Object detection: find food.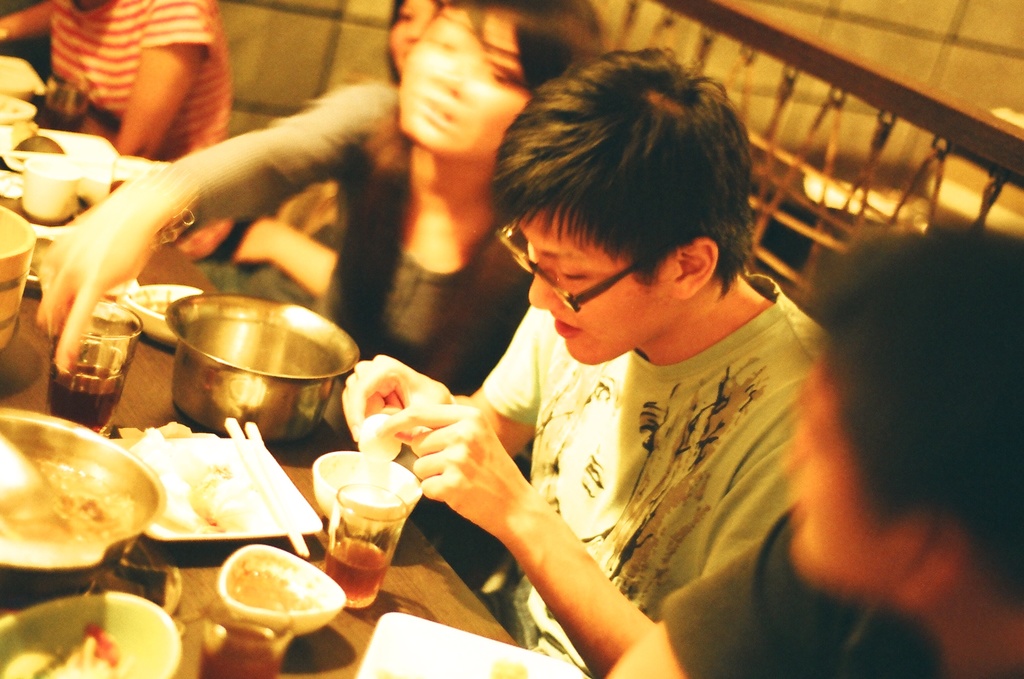
[x1=127, y1=429, x2=256, y2=536].
